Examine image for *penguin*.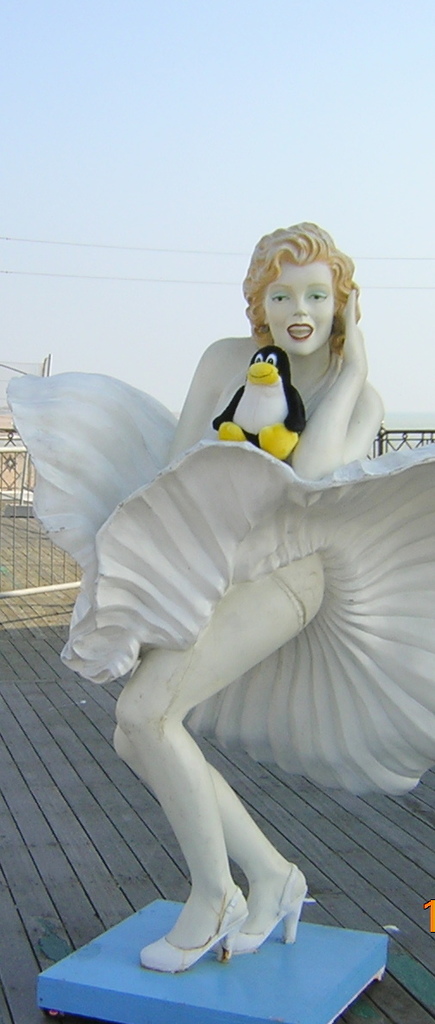
Examination result: bbox=[213, 342, 301, 466].
